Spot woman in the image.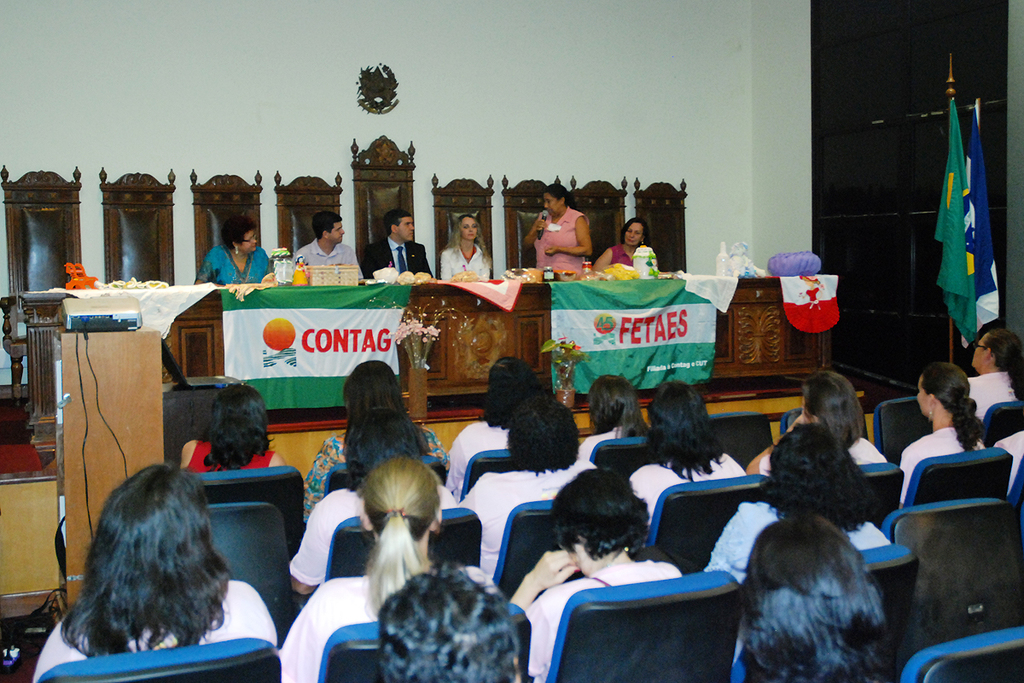
woman found at 744, 370, 888, 473.
